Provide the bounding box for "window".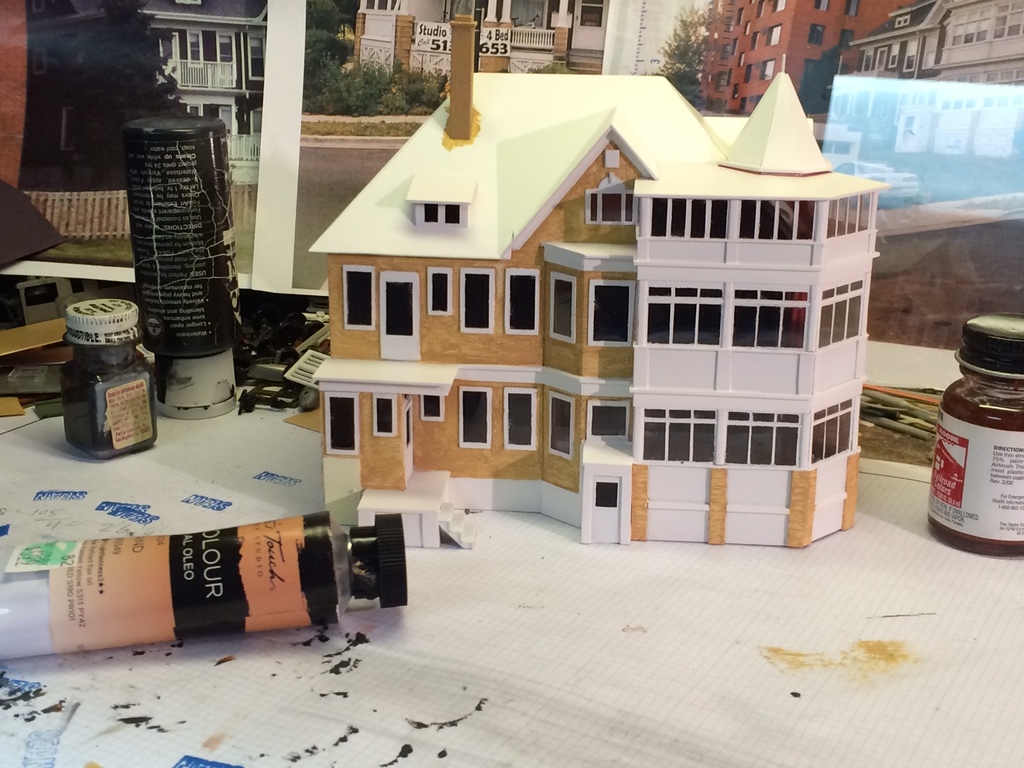
<region>553, 276, 574, 337</region>.
